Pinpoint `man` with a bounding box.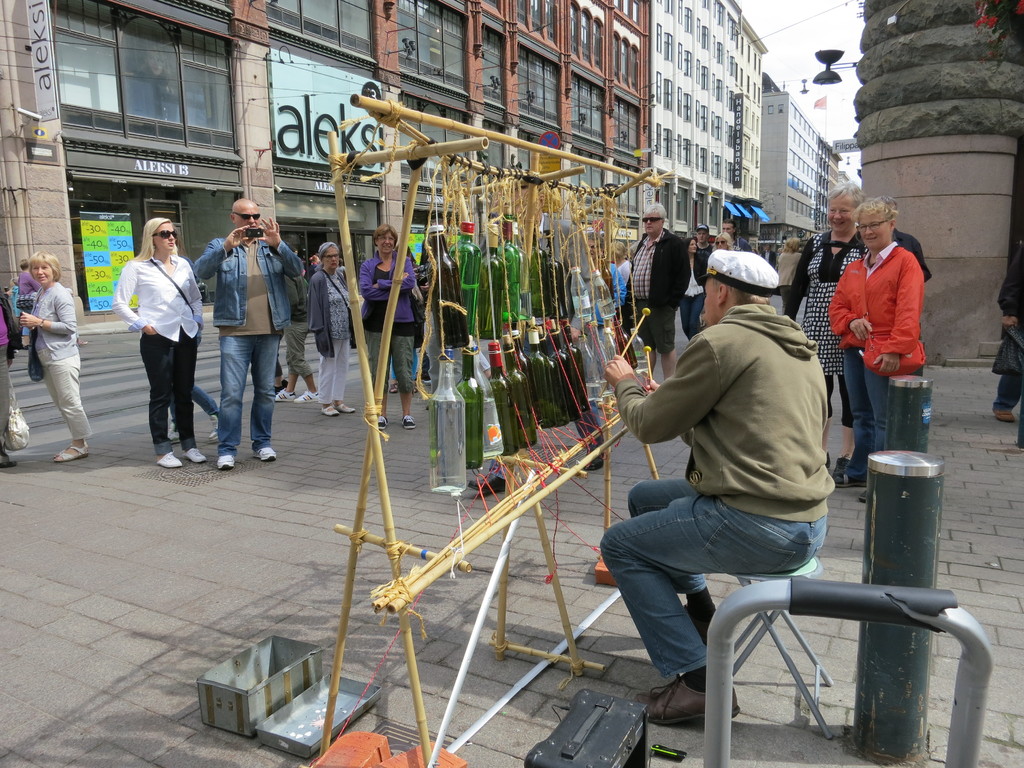
crop(580, 231, 607, 287).
